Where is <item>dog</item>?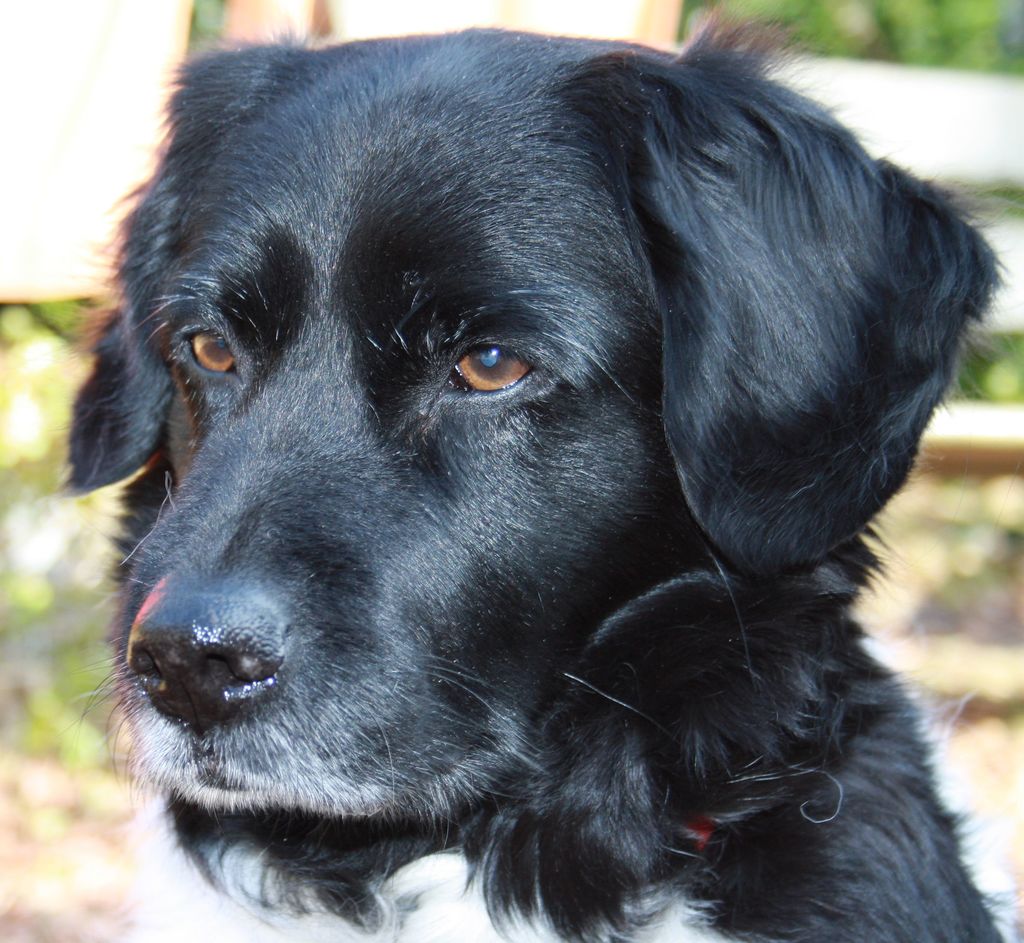
[x1=52, y1=15, x2=1023, y2=942].
